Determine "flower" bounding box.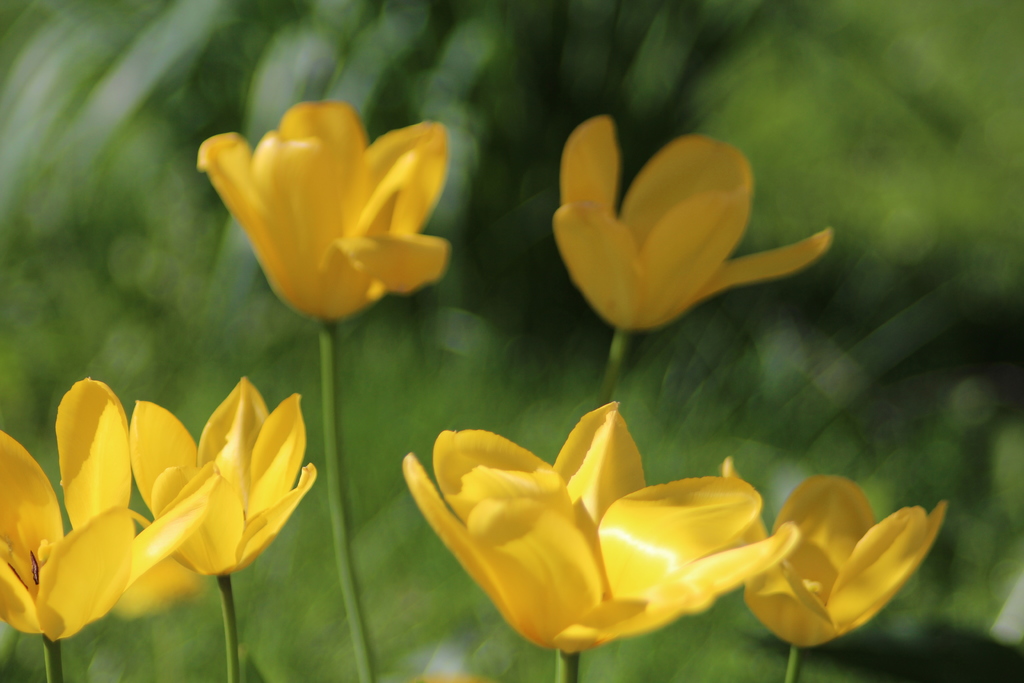
Determined: (194, 99, 454, 325).
